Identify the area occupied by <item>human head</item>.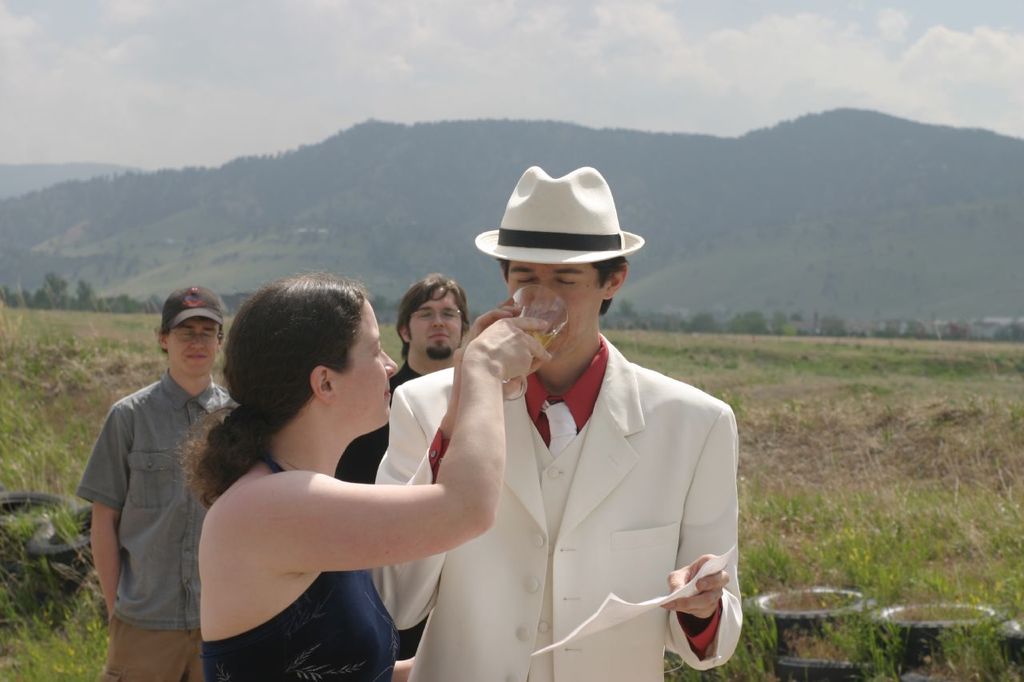
Area: rect(221, 272, 398, 449).
